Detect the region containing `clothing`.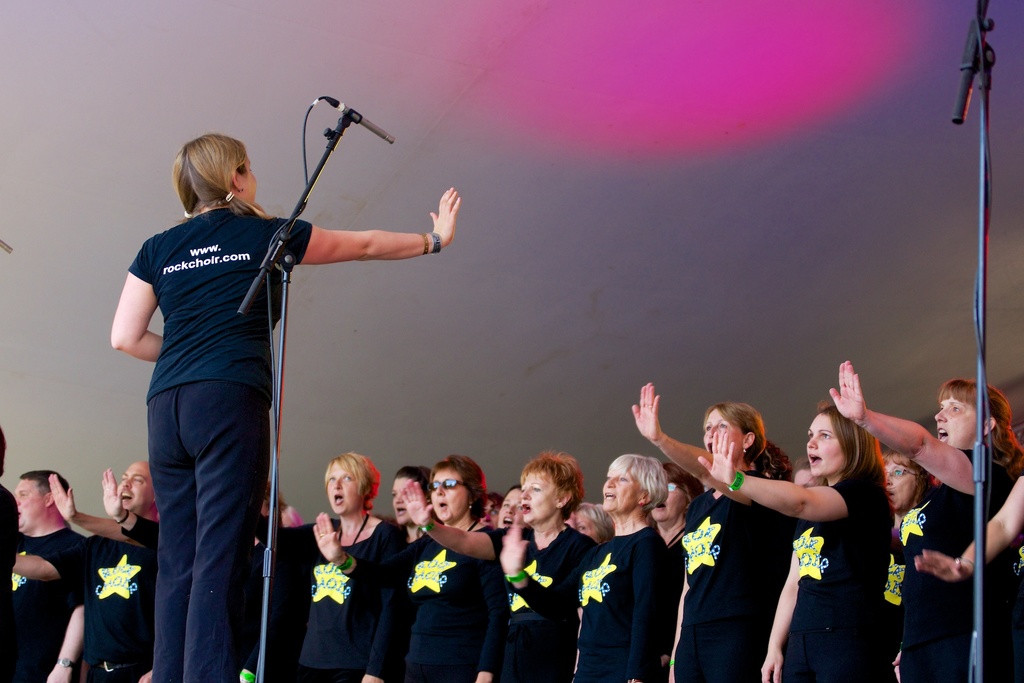
bbox=[336, 525, 429, 682].
